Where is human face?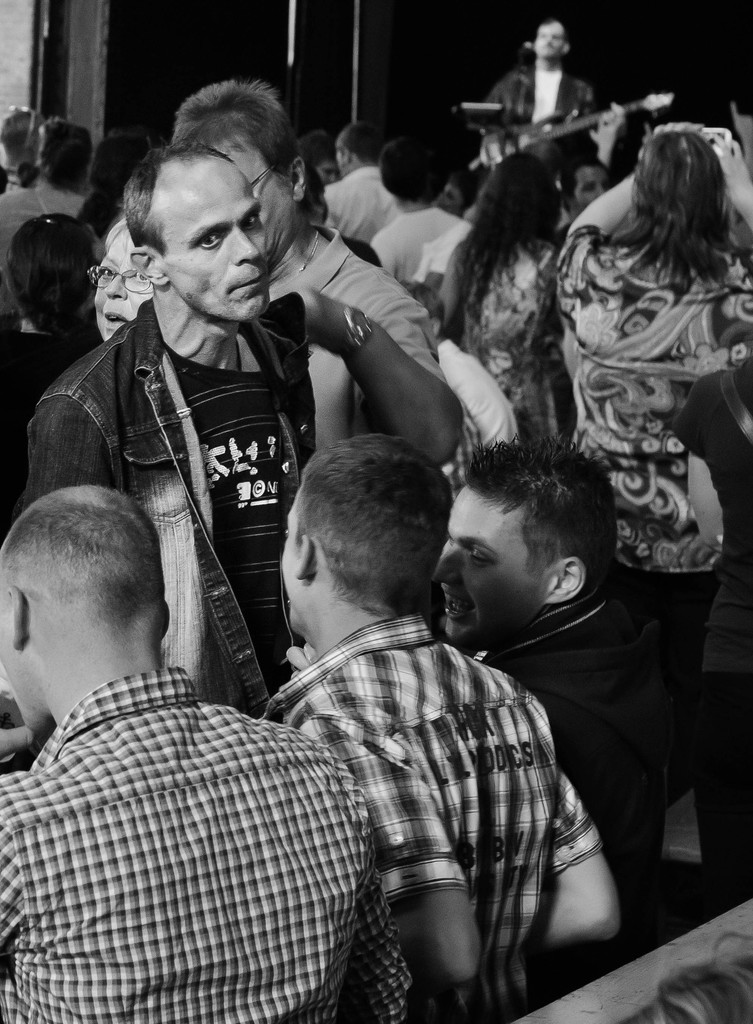
l=567, t=168, r=608, b=213.
